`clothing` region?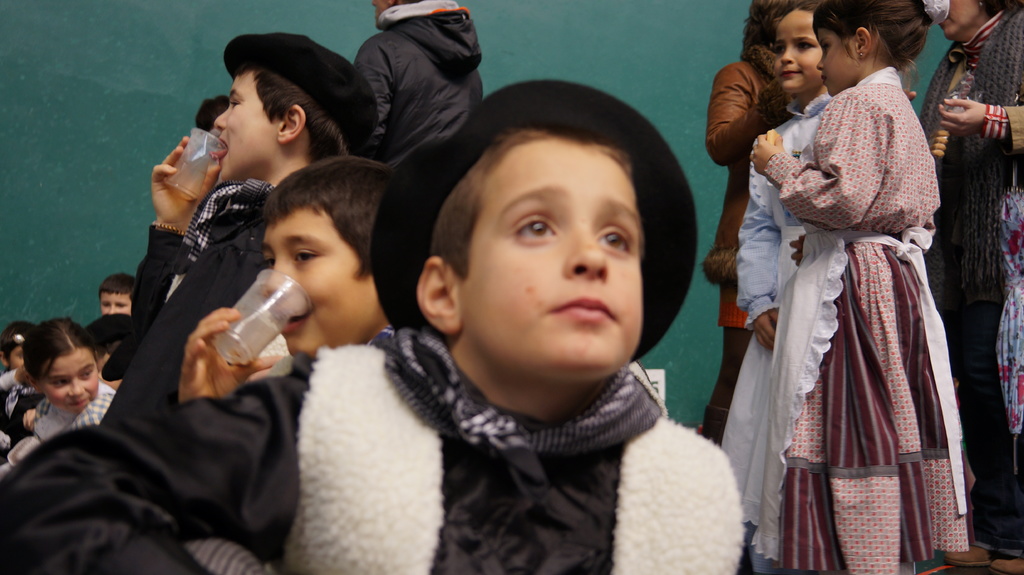
0,386,119,474
